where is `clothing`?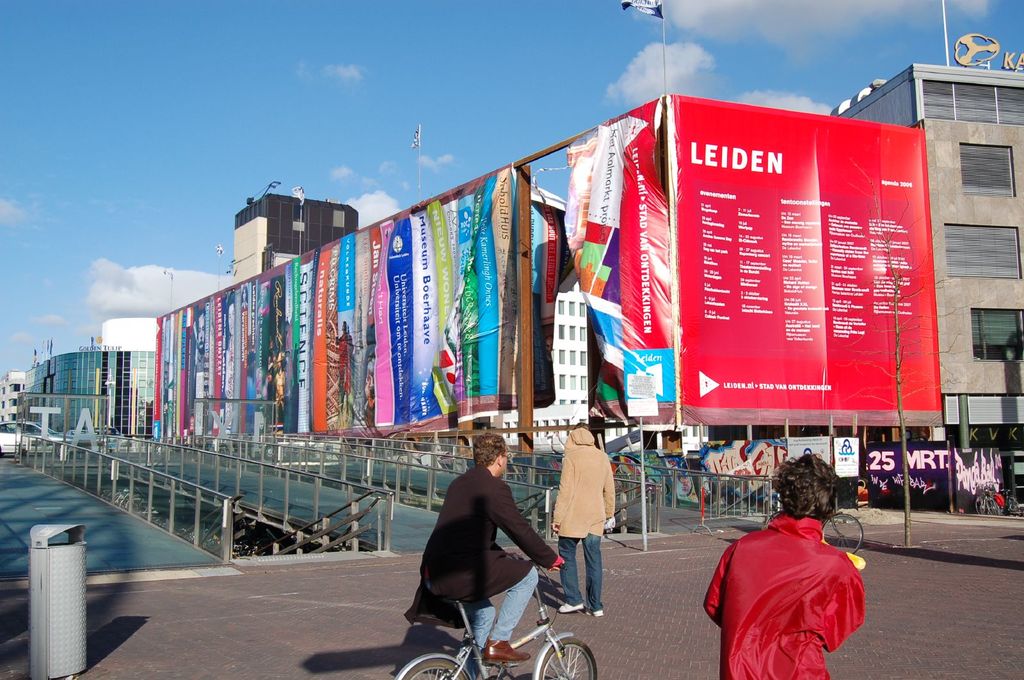
(541,422,623,612).
